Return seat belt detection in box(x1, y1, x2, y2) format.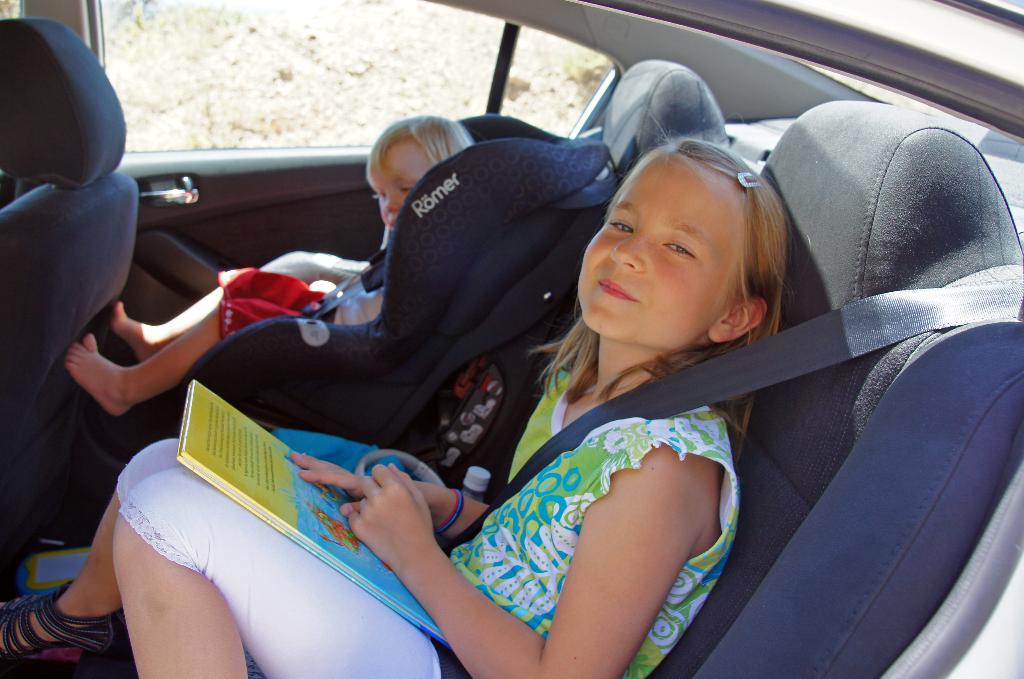
box(301, 241, 399, 323).
